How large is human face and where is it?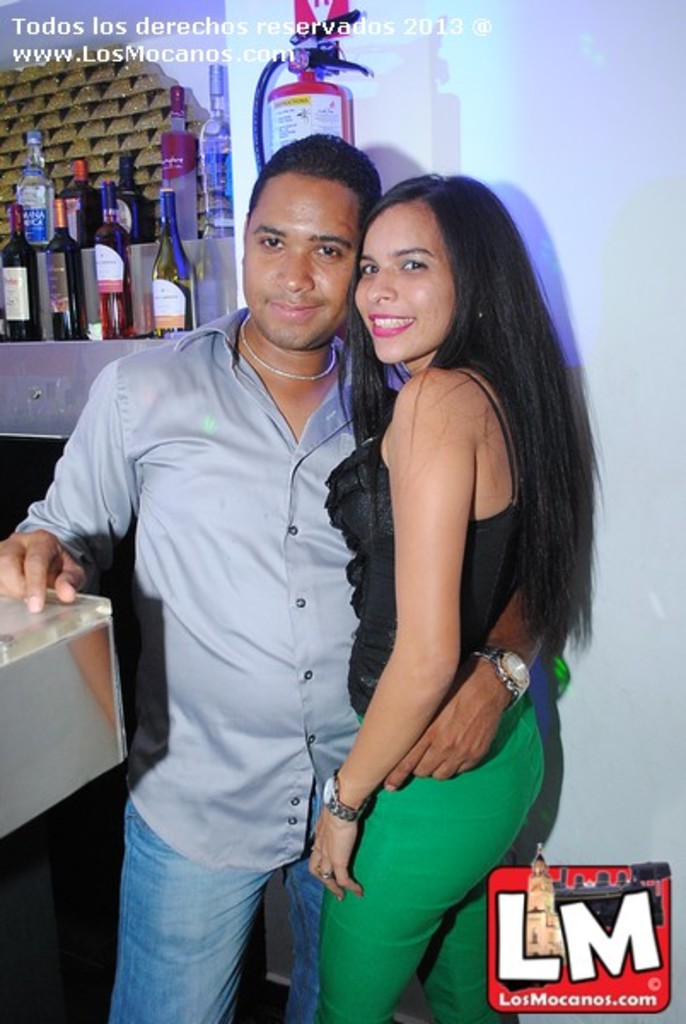
Bounding box: {"left": 242, "top": 174, "right": 362, "bottom": 352}.
